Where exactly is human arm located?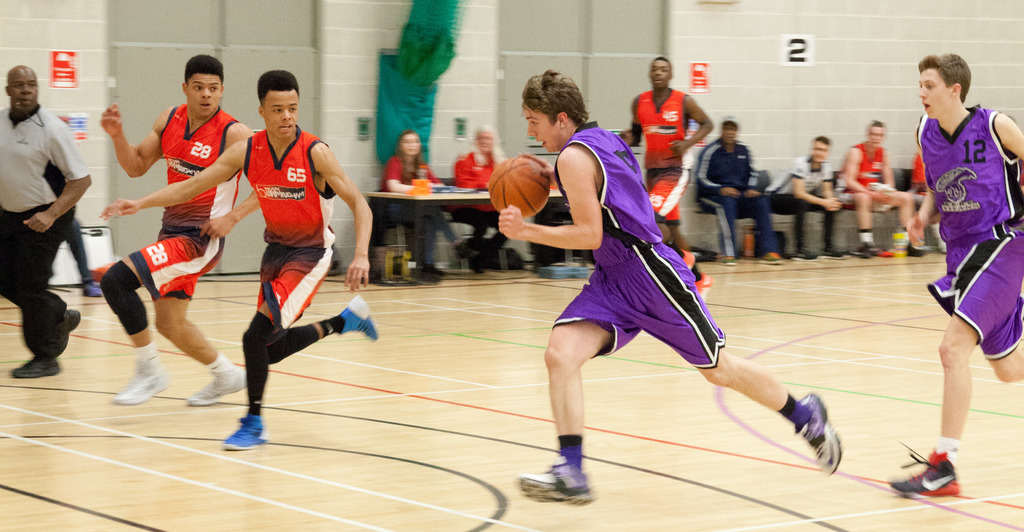
Its bounding box is 91/115/153/183.
